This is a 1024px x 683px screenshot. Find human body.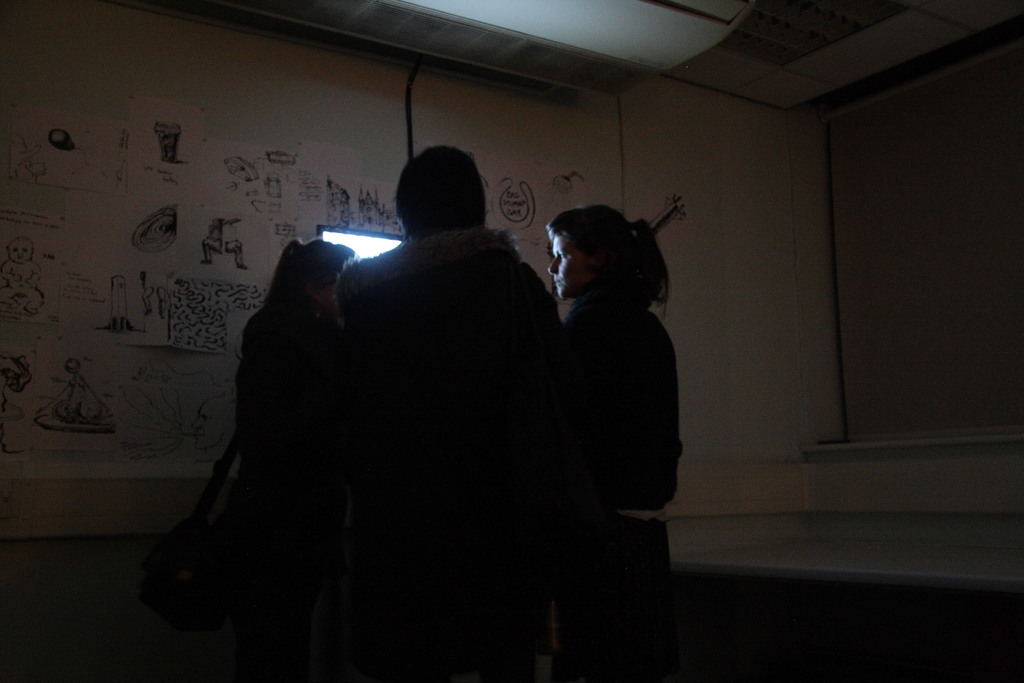
Bounding box: <region>227, 236, 352, 682</region>.
